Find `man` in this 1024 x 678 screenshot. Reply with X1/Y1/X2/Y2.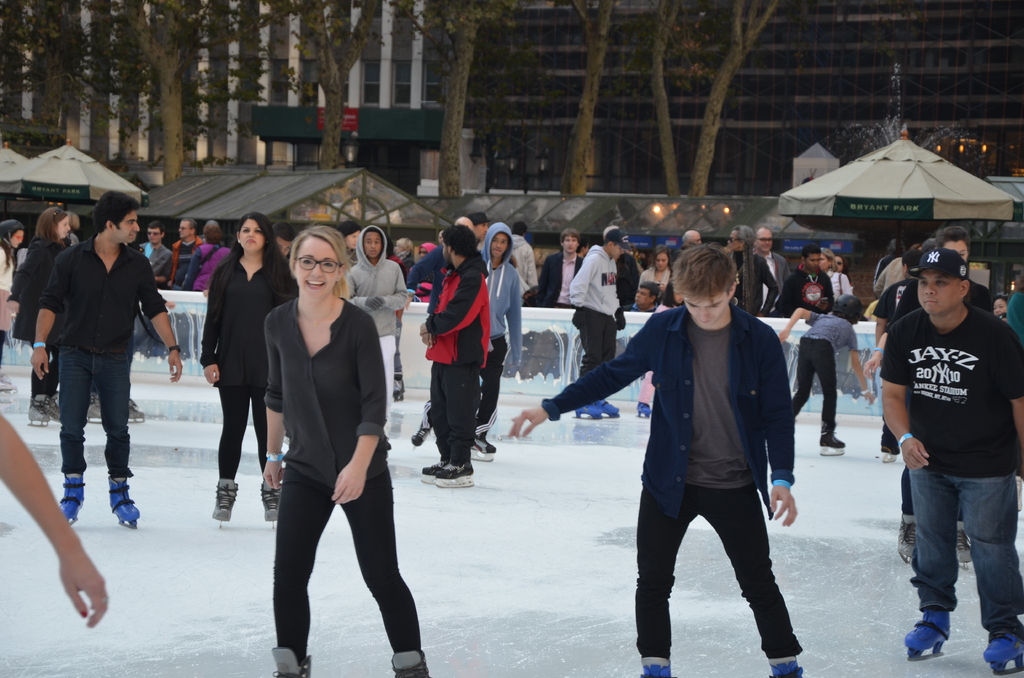
418/223/492/485.
